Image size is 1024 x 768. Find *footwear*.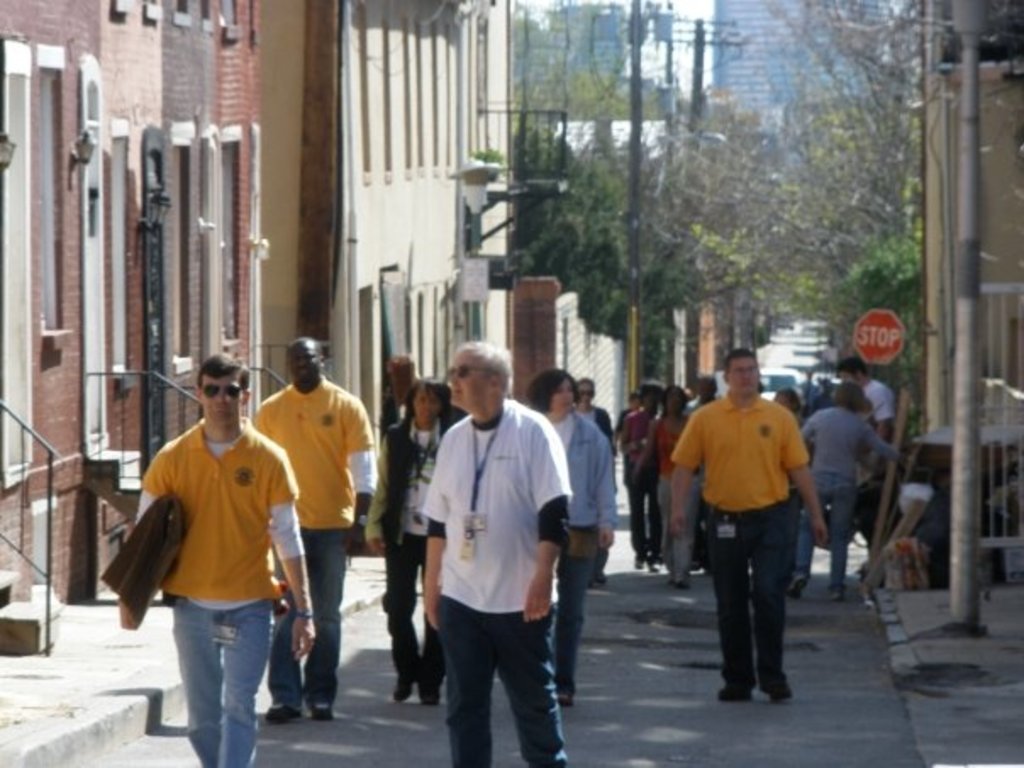
758,673,797,702.
